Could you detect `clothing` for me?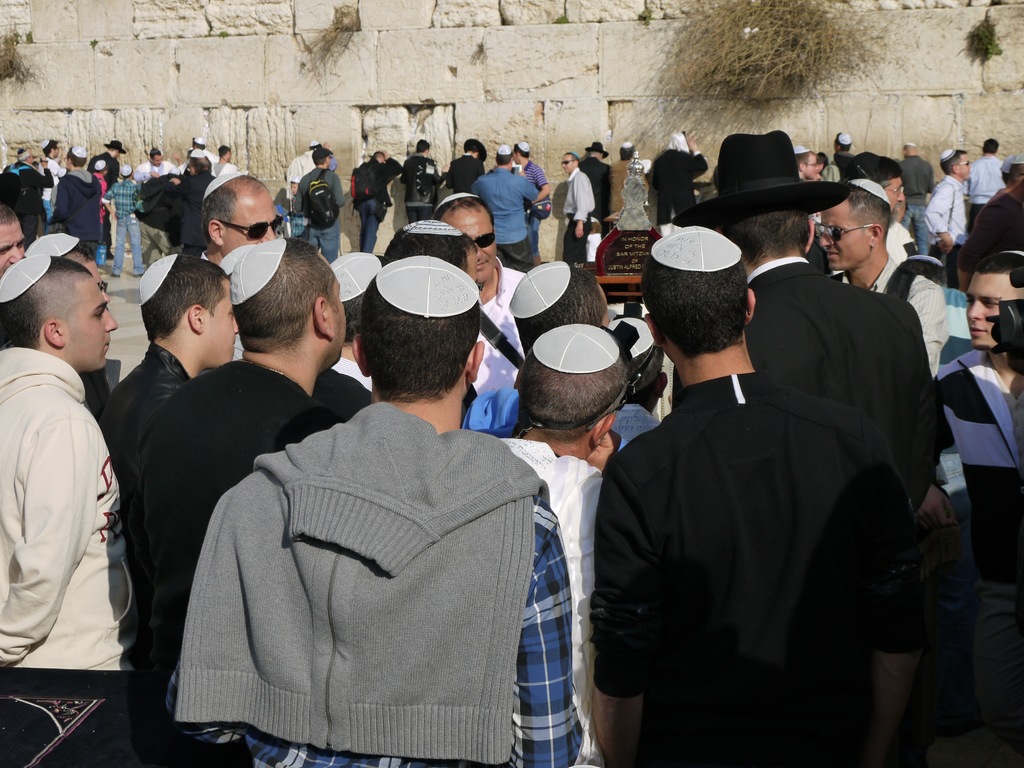
Detection result: crop(579, 156, 609, 236).
